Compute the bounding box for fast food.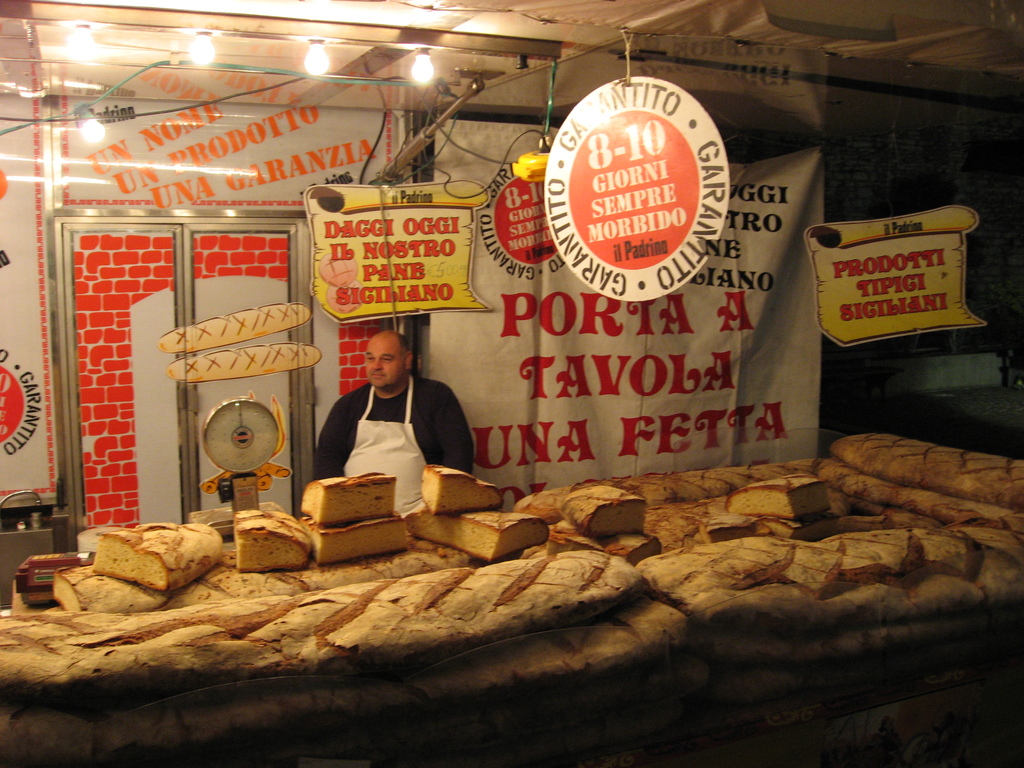
BBox(406, 514, 548, 561).
